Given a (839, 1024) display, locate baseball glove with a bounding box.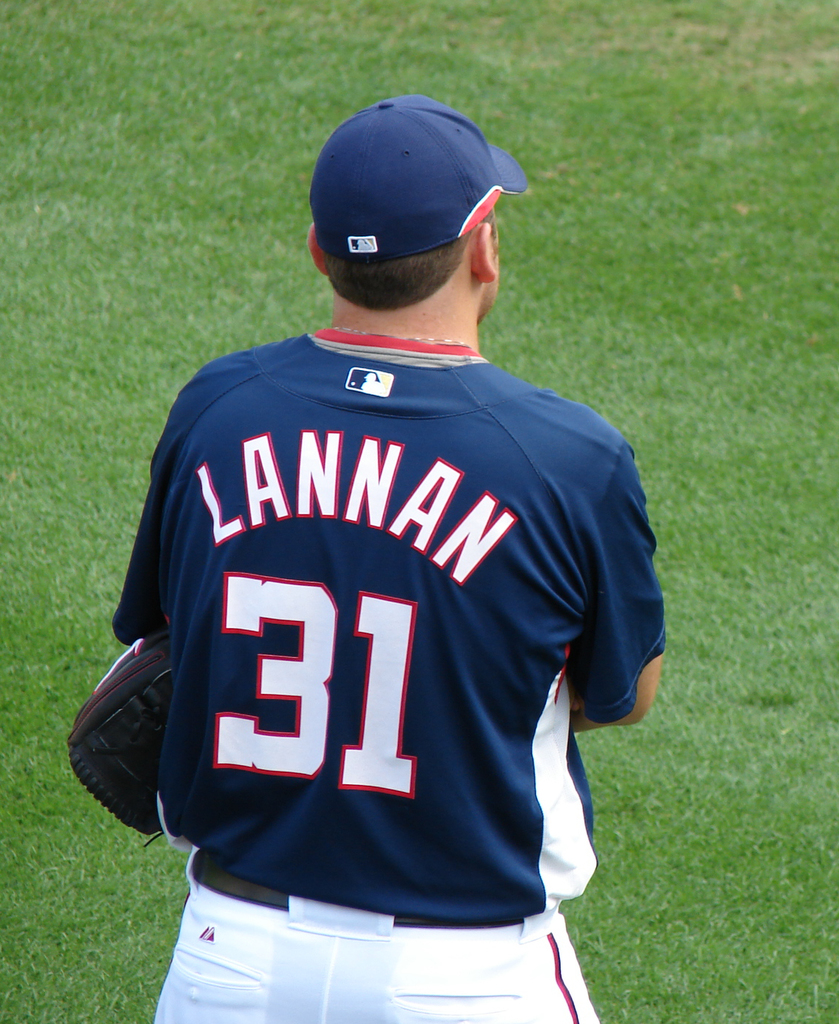
Located: left=64, top=630, right=173, bottom=846.
